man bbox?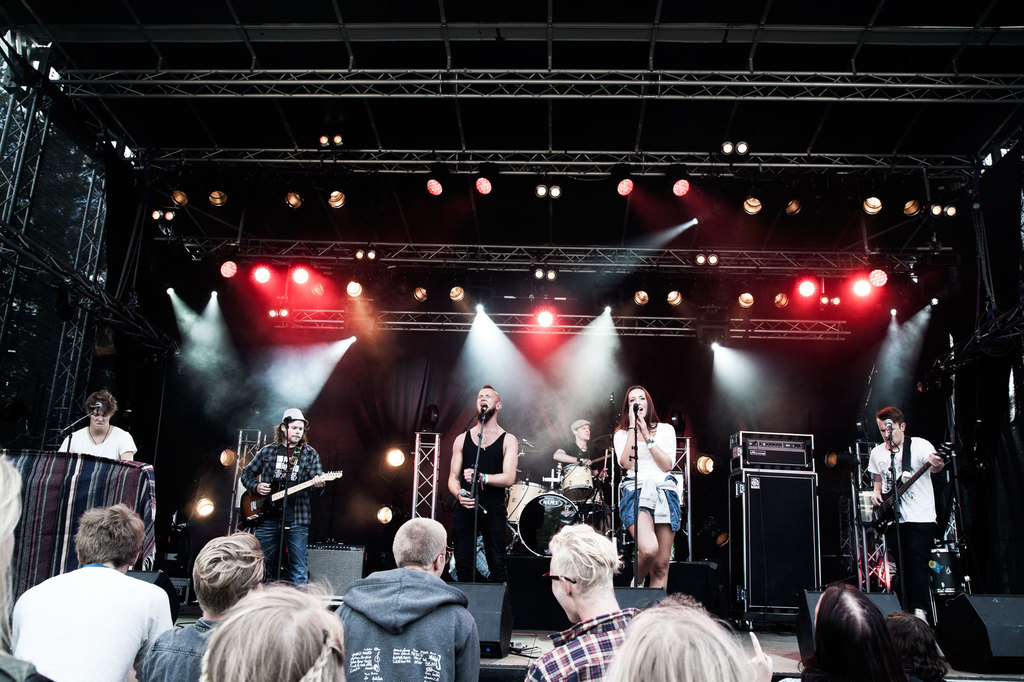
x1=519, y1=523, x2=639, y2=681
